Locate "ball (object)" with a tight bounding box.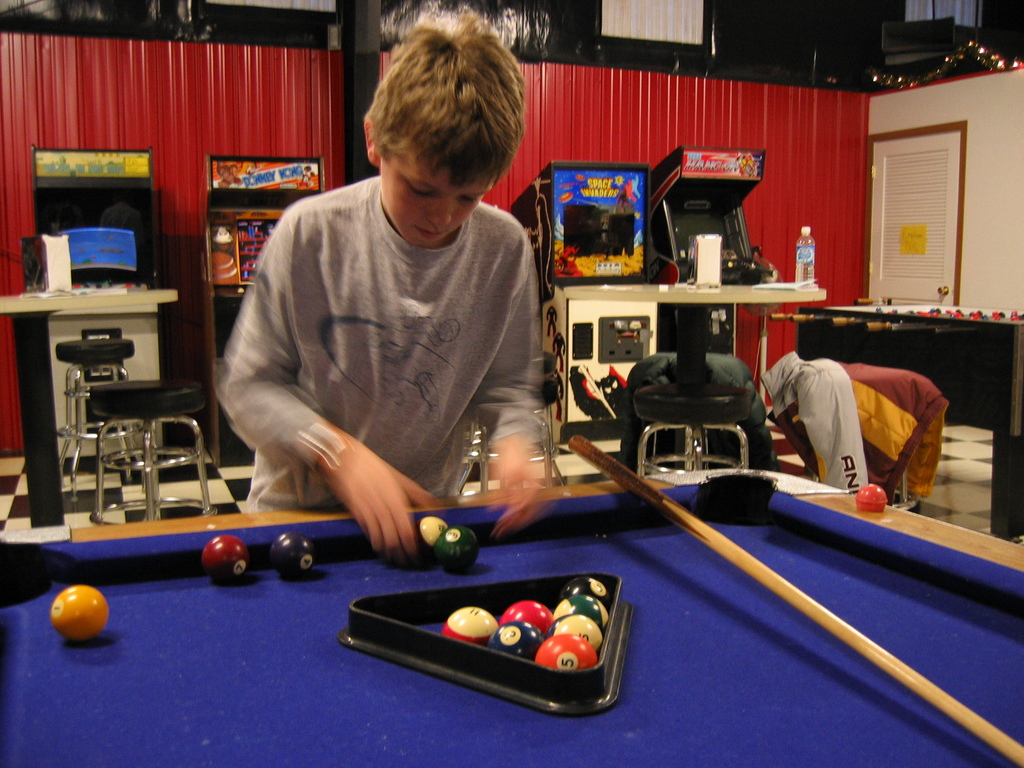
bbox=(47, 582, 111, 641).
